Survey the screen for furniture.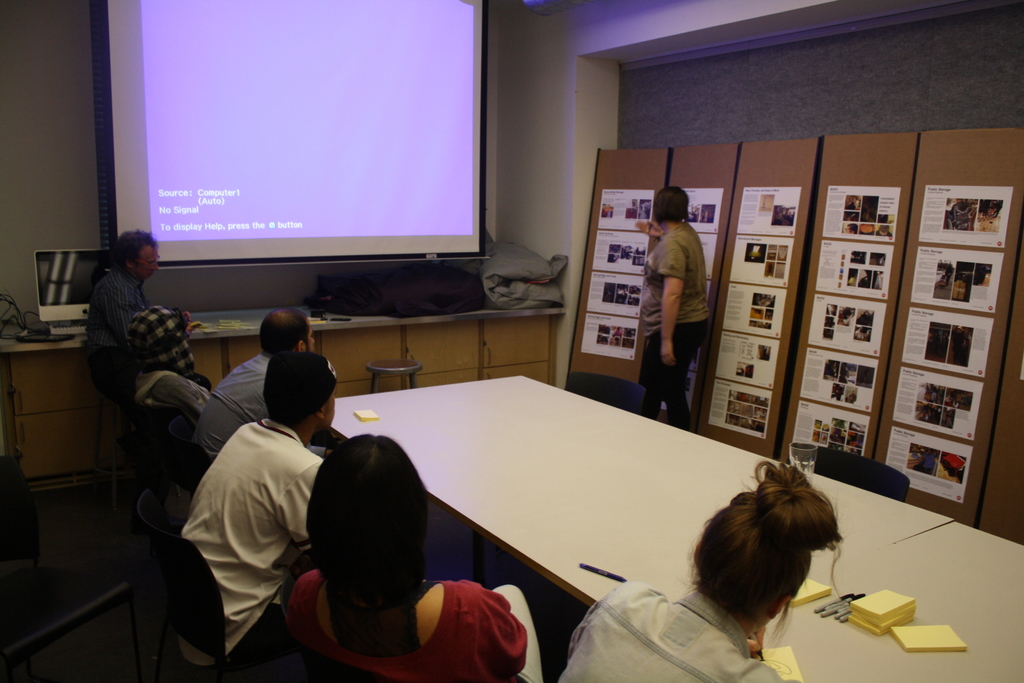
Survey found: left=765, top=523, right=1023, bottom=682.
